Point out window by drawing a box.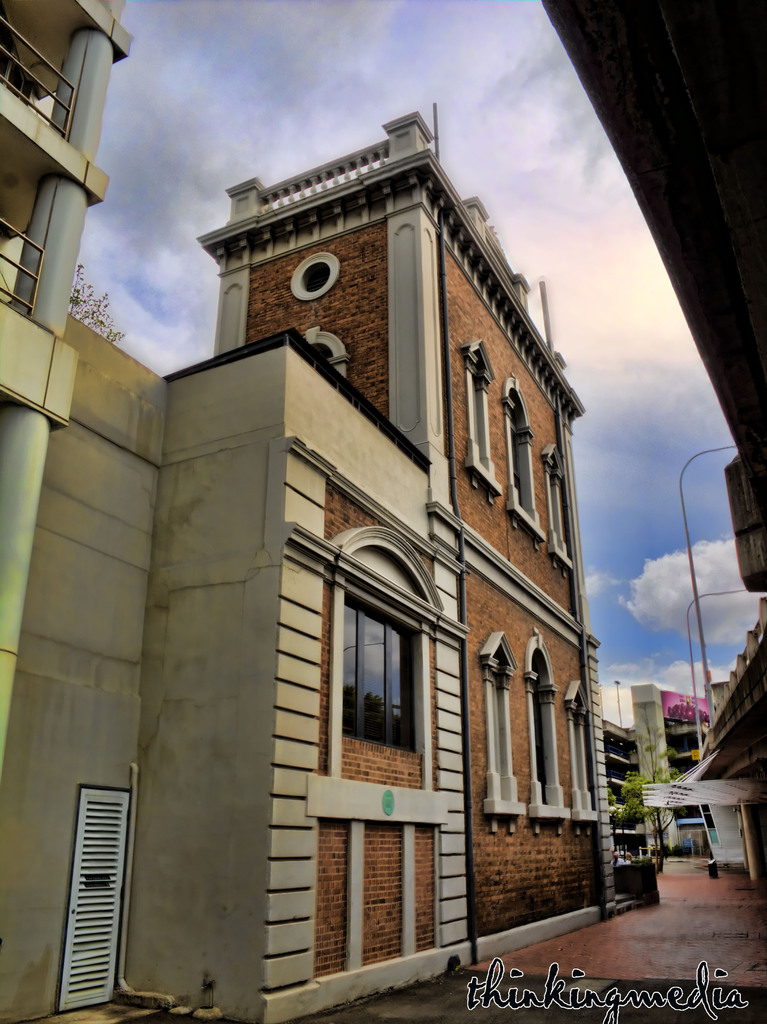
(463, 337, 498, 498).
